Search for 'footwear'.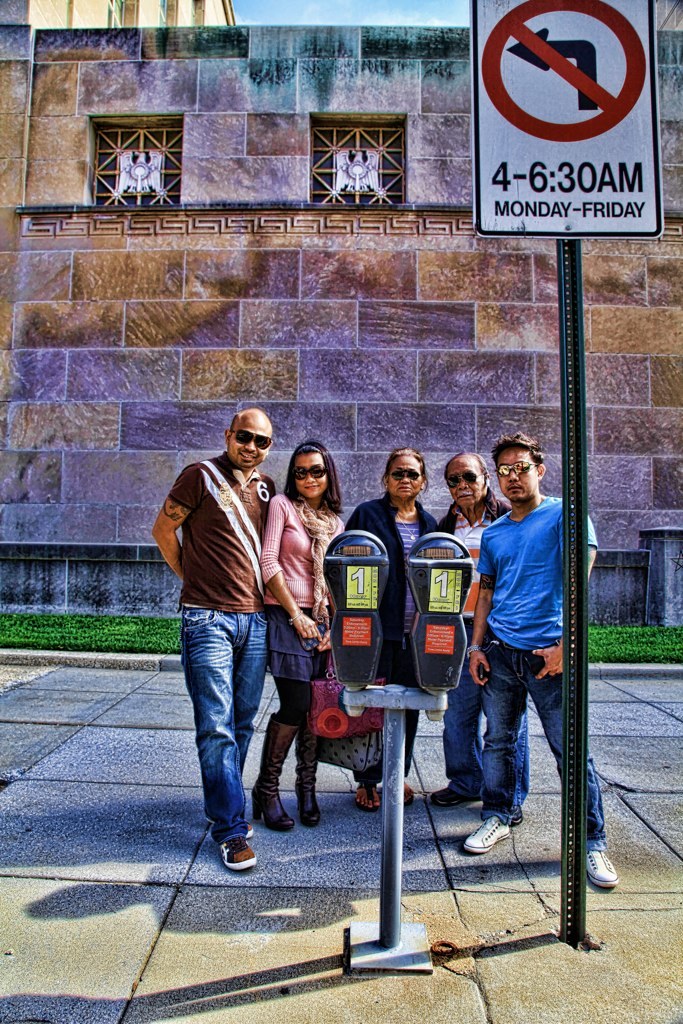
Found at {"x1": 205, "y1": 812, "x2": 273, "y2": 876}.
